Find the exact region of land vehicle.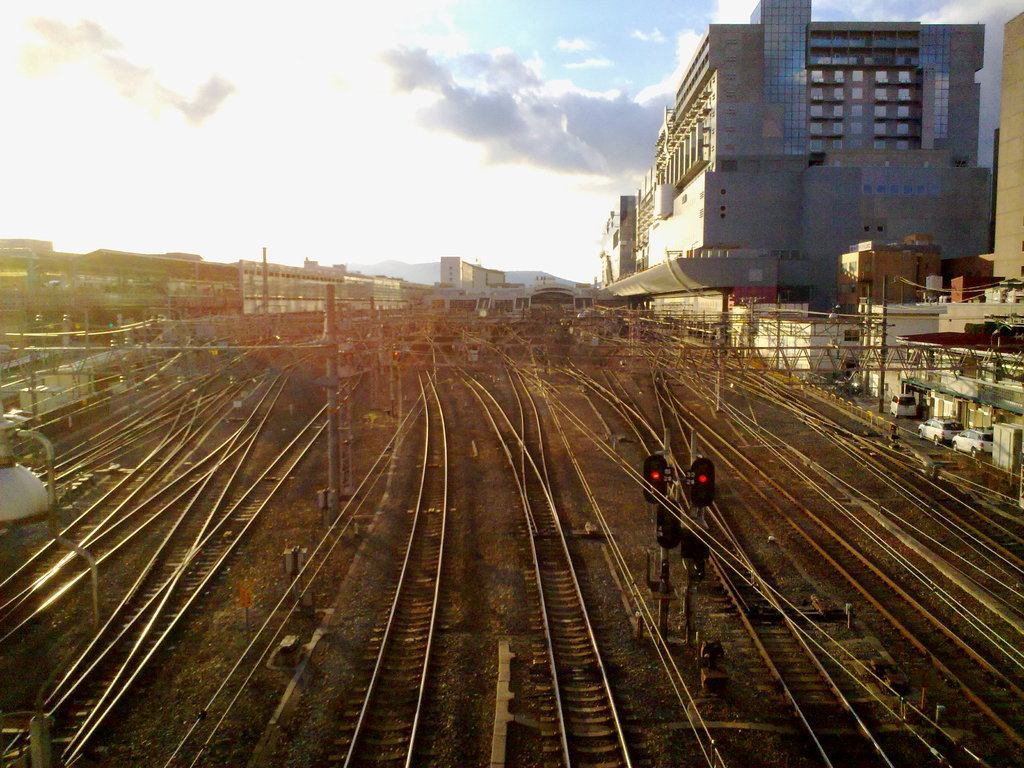
Exact region: bbox=[888, 392, 918, 420].
